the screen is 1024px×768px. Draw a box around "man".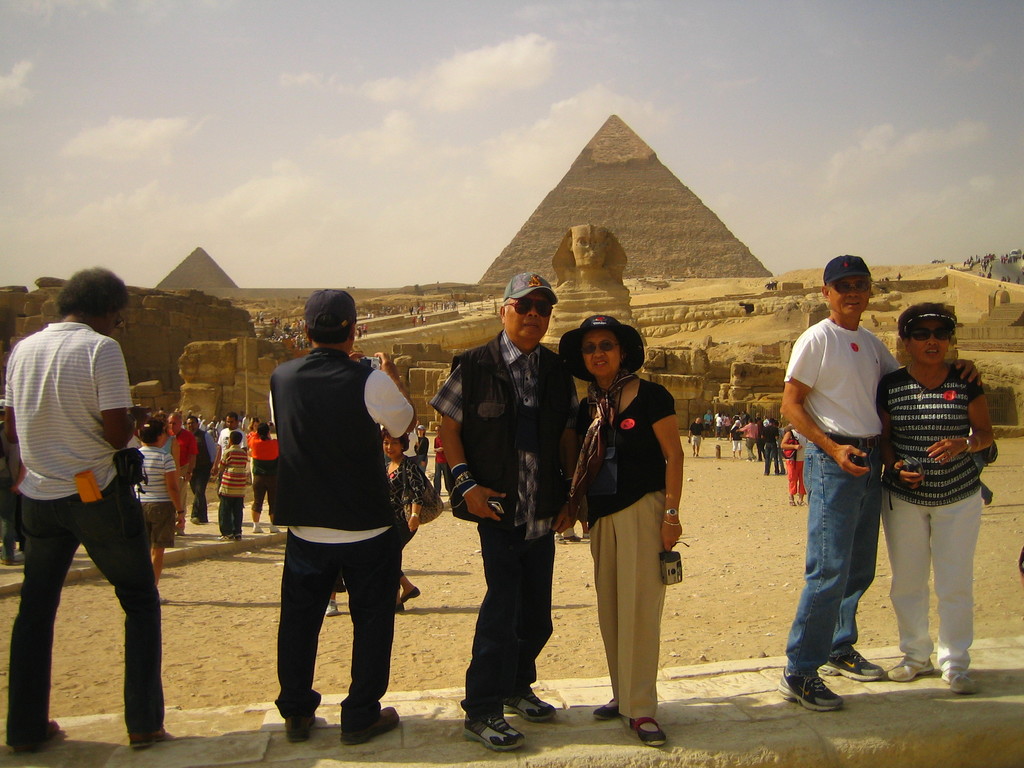
bbox=(781, 253, 985, 713).
